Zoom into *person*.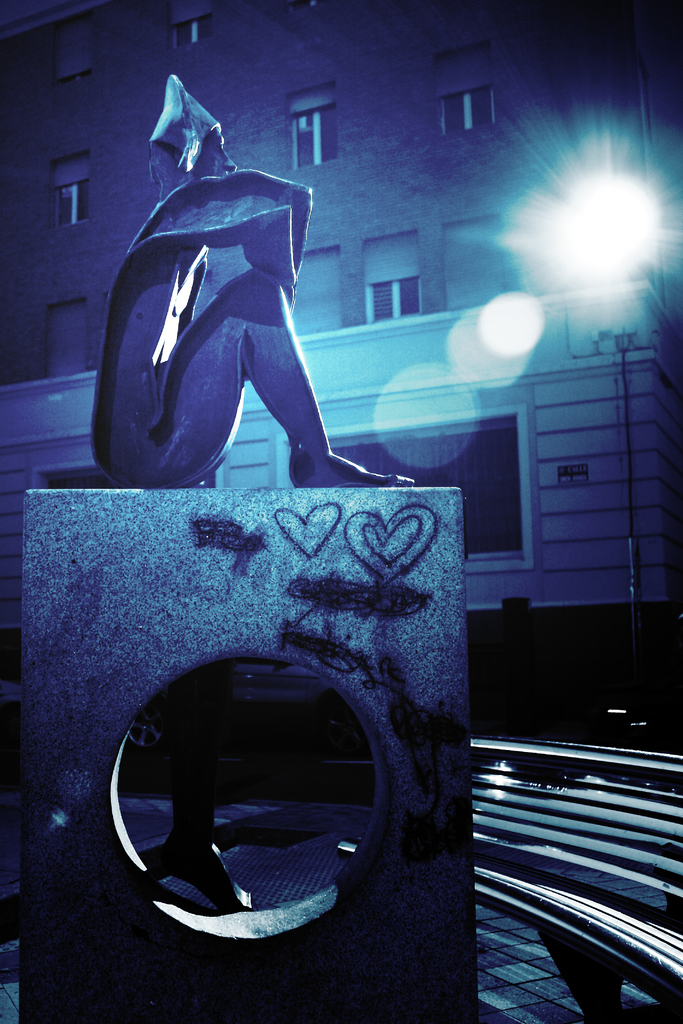
Zoom target: [x1=104, y1=93, x2=347, y2=511].
